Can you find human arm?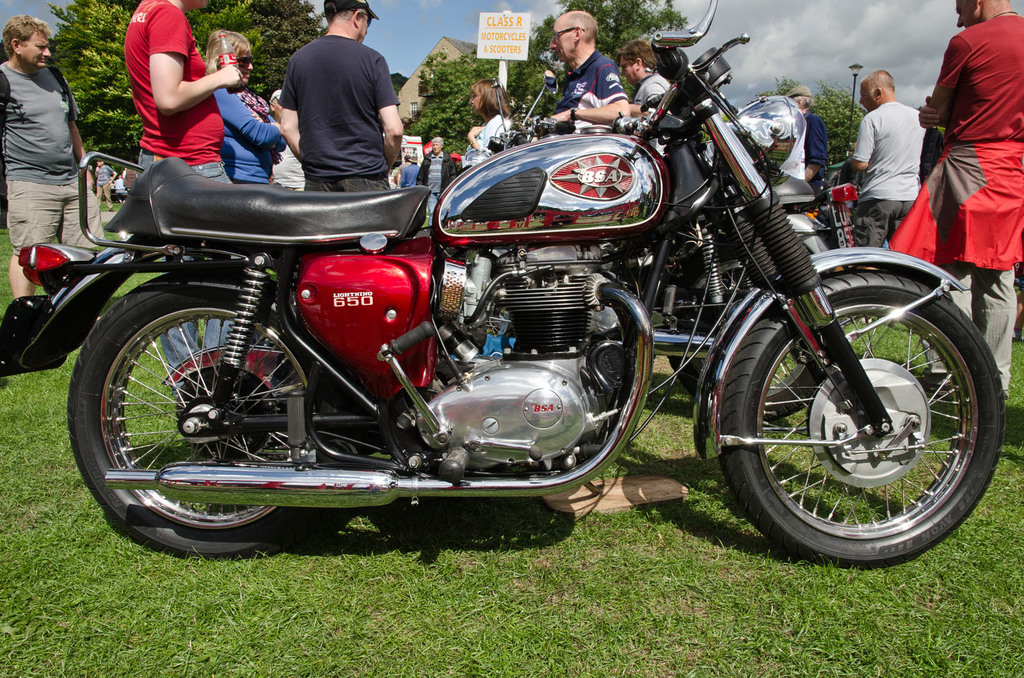
Yes, bounding box: bbox=(905, 81, 932, 127).
